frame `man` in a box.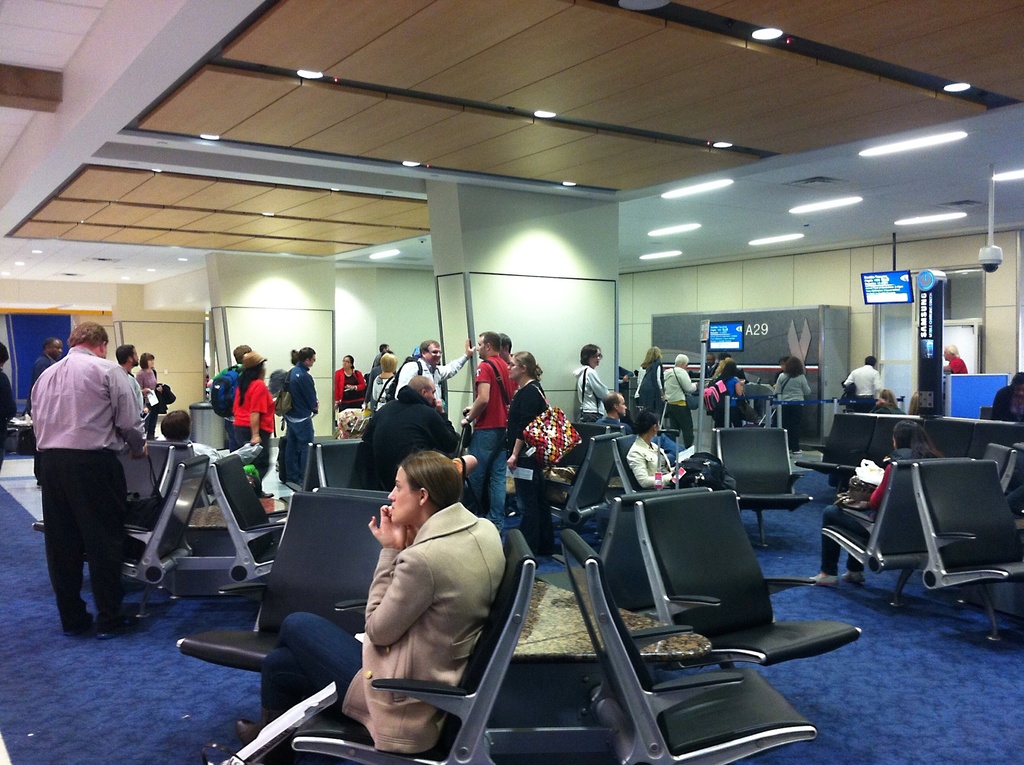
Rect(113, 344, 150, 391).
